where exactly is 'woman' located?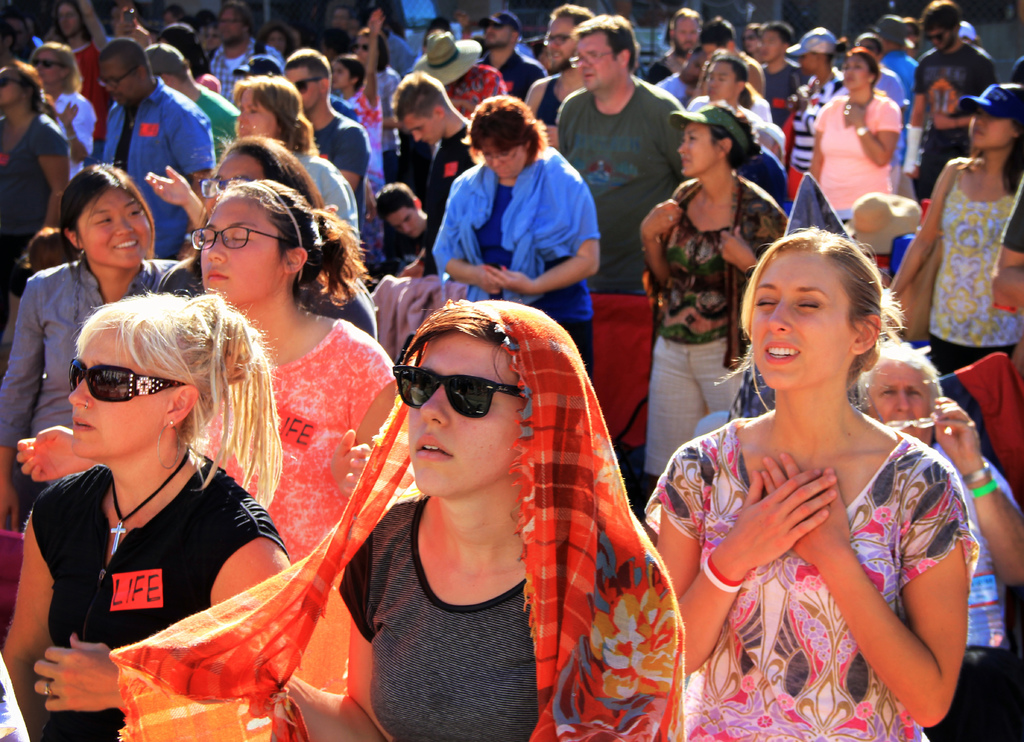
Its bounding box is (left=262, top=296, right=682, bottom=741).
